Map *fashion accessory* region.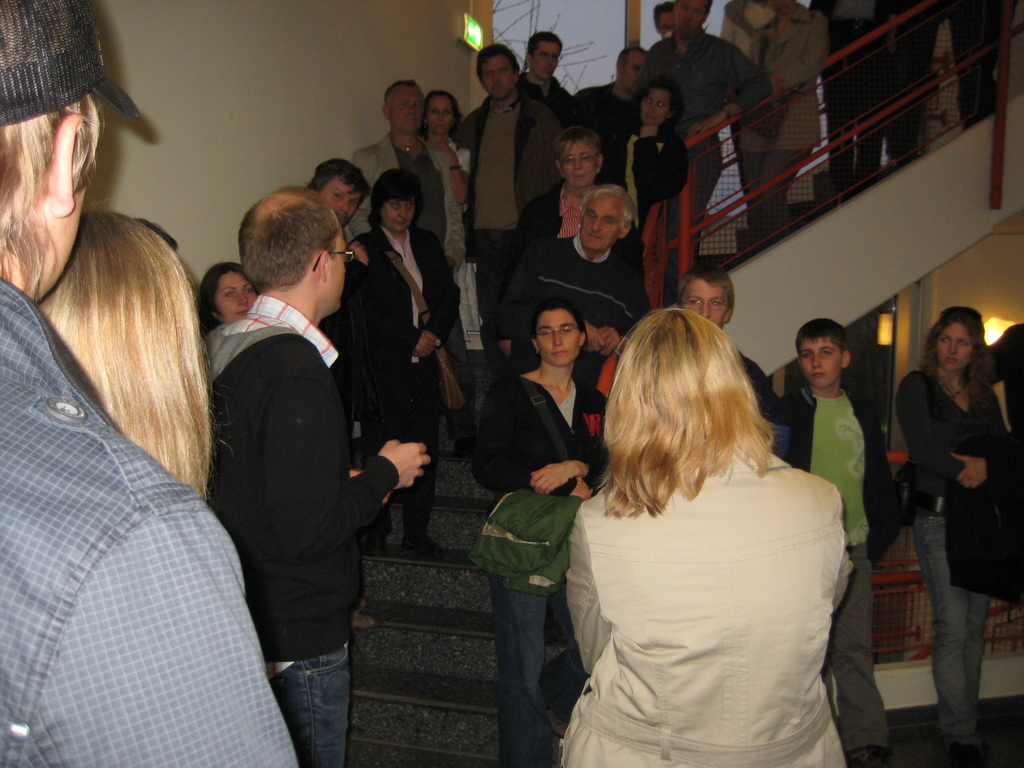
Mapped to (left=531, top=322, right=575, bottom=340).
